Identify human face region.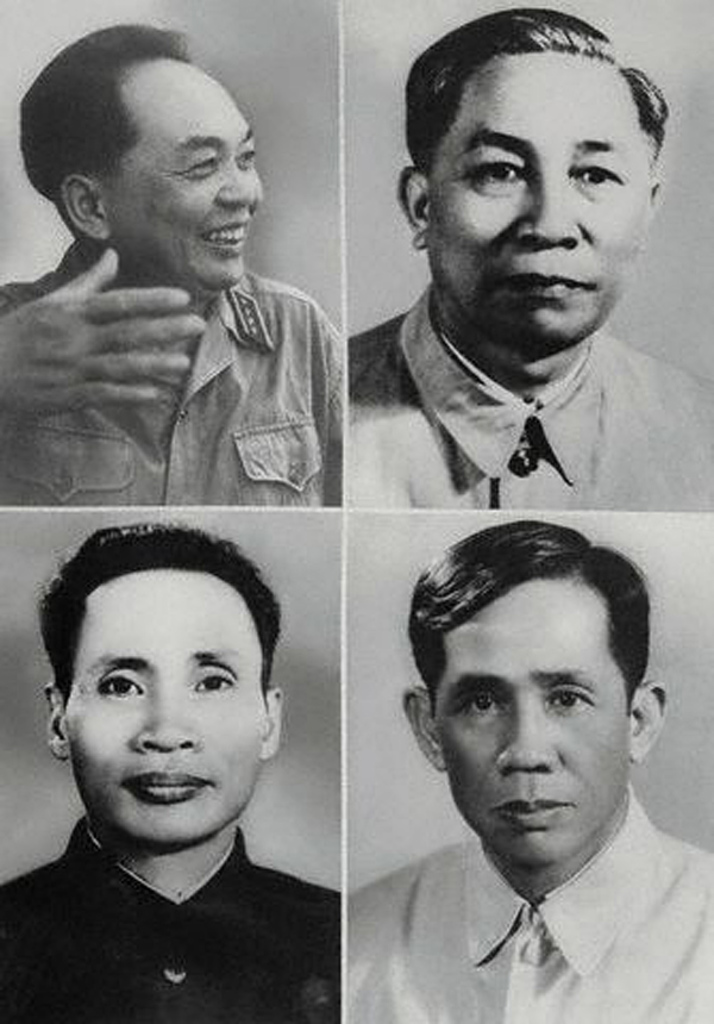
Region: 437, 573, 626, 861.
